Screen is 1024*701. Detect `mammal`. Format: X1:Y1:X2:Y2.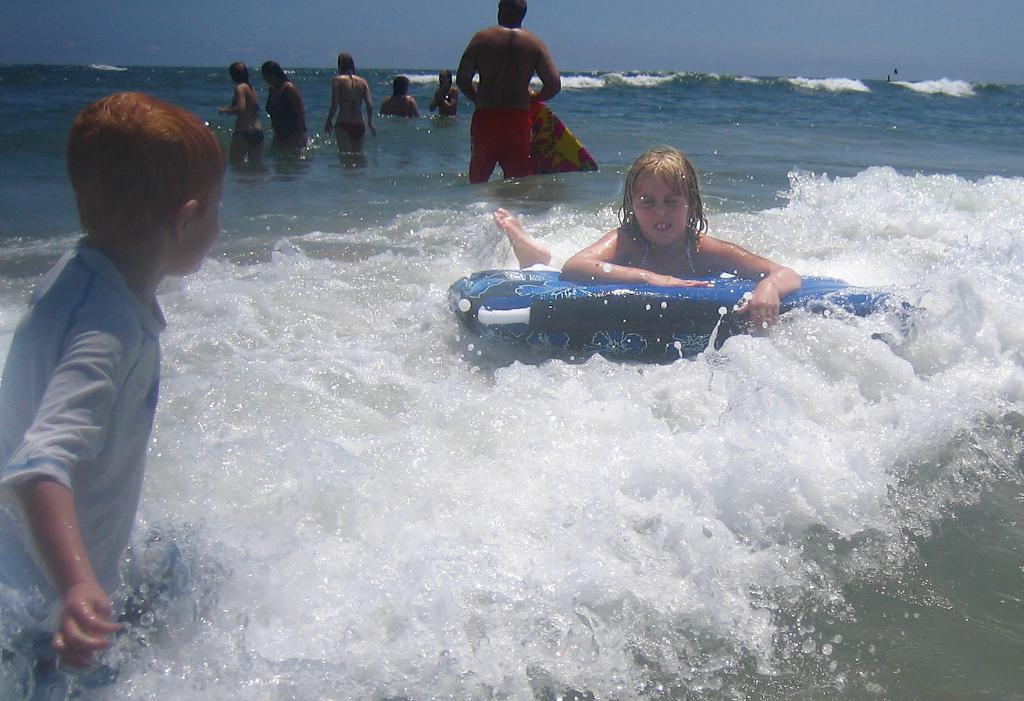
494:140:798:328.
